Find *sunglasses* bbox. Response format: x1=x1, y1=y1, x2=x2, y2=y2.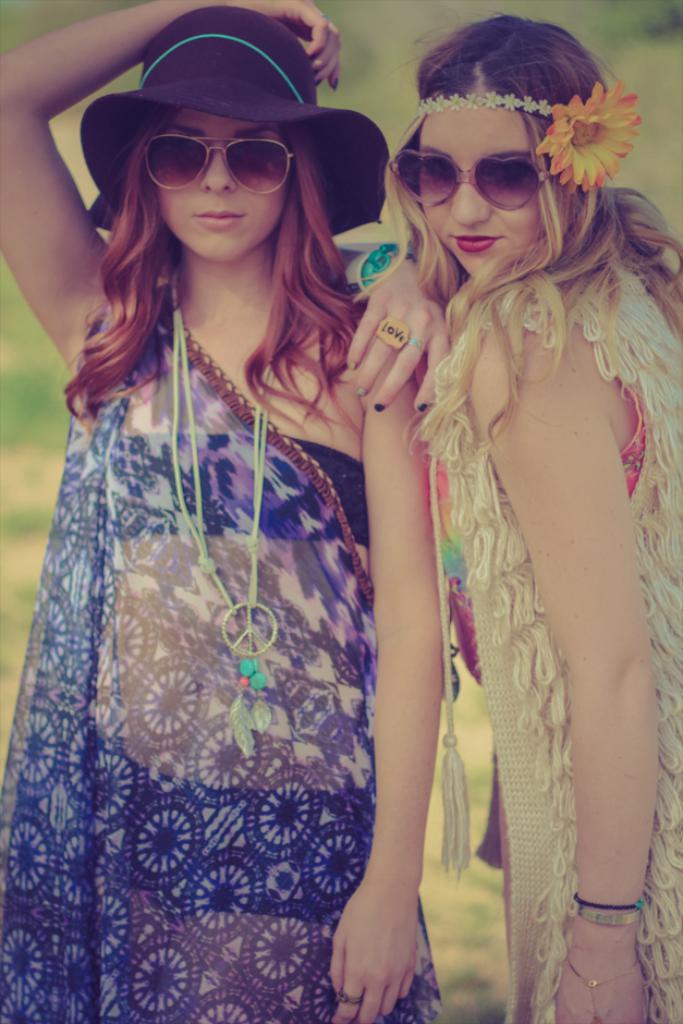
x1=143, y1=135, x2=300, y2=197.
